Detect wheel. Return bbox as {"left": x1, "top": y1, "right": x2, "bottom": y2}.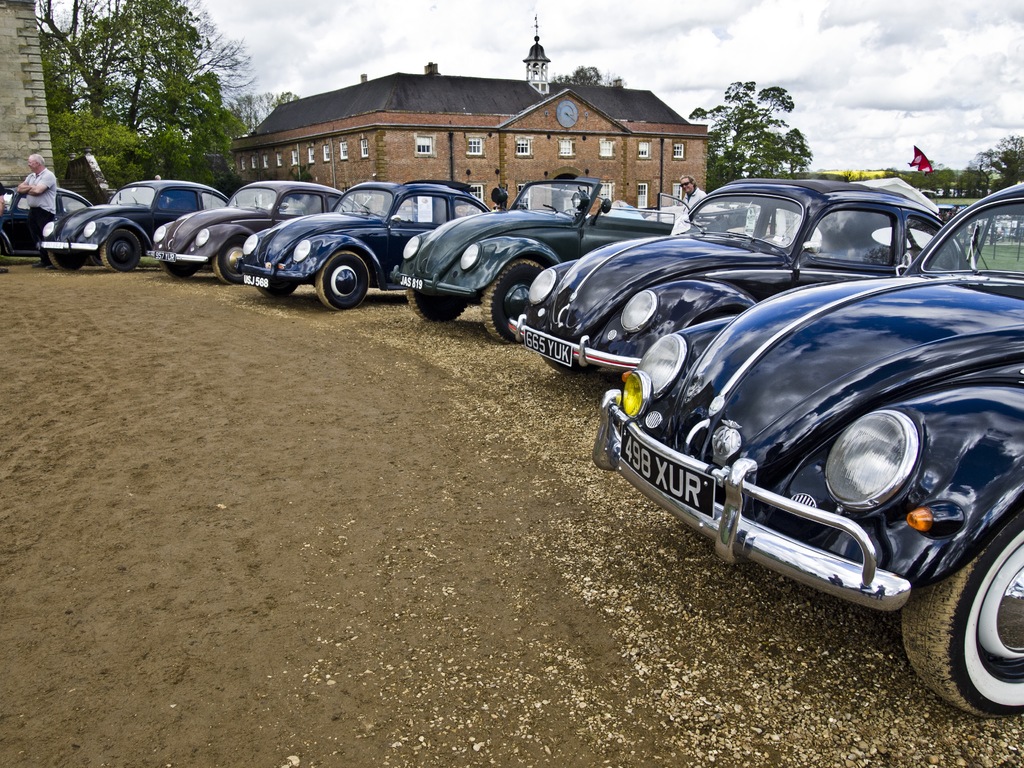
{"left": 563, "top": 205, "right": 579, "bottom": 215}.
